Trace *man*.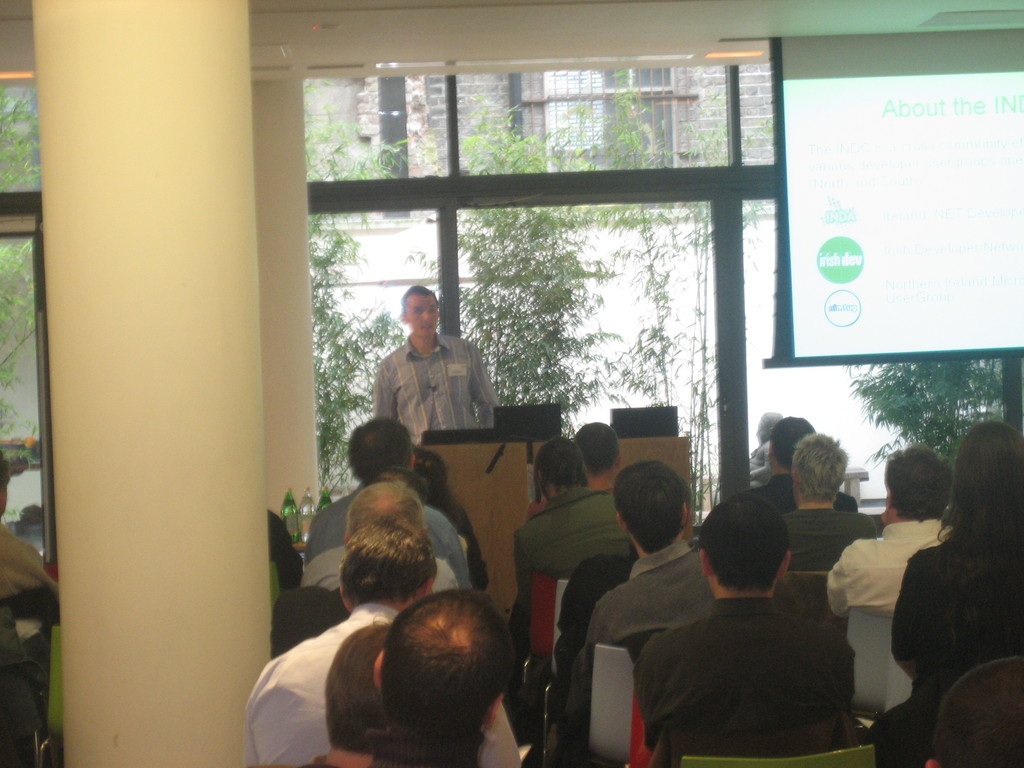
Traced to pyautogui.locateOnScreen(826, 444, 954, 622).
